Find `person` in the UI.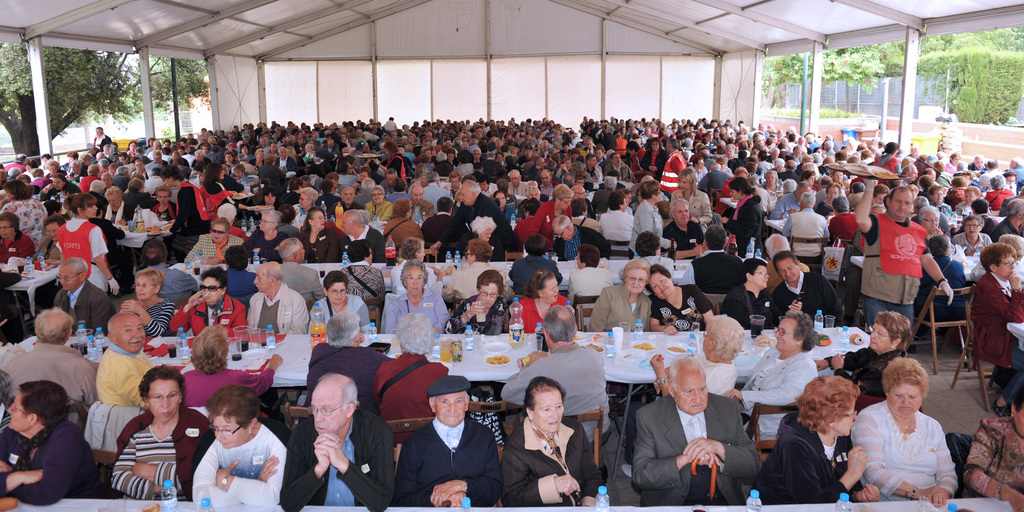
UI element at detection(551, 214, 609, 257).
